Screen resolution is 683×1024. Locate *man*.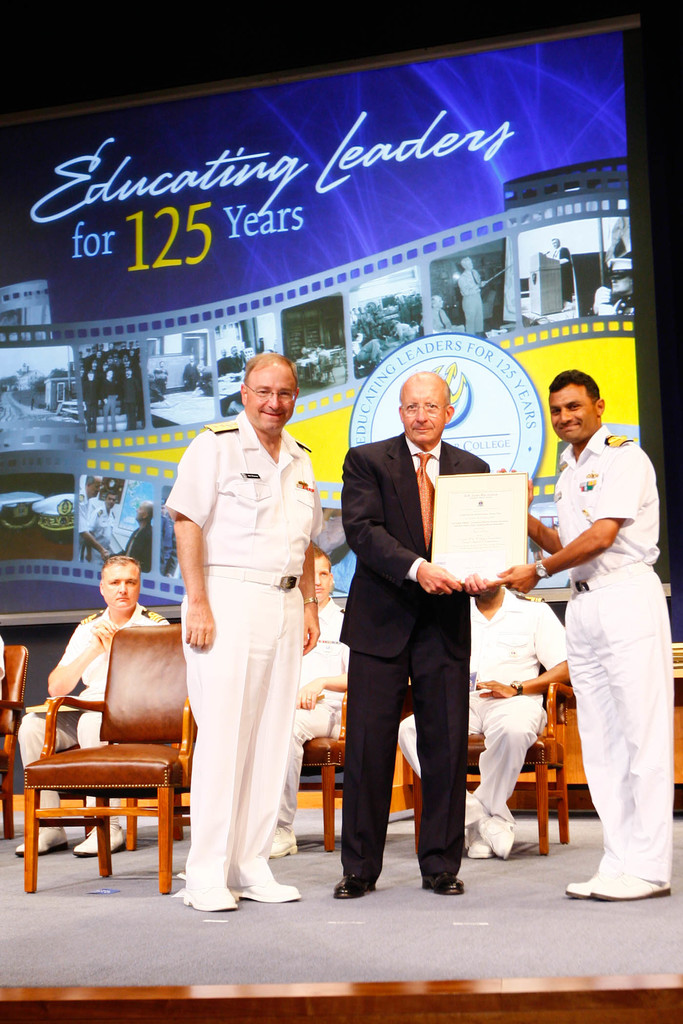
457, 255, 490, 337.
